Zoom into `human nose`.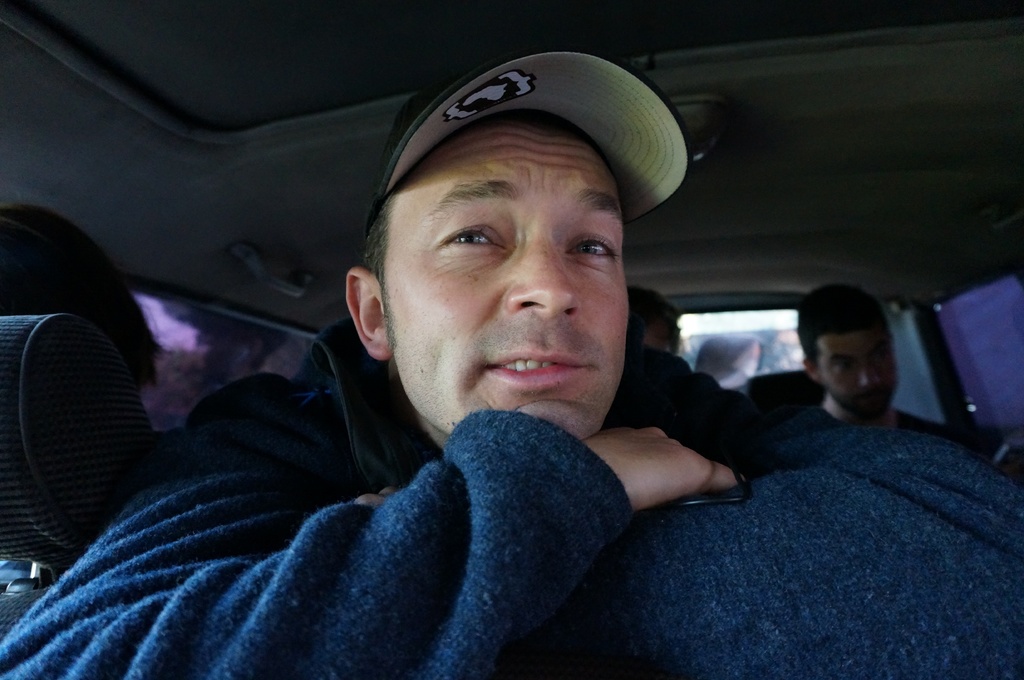
Zoom target: detection(504, 240, 584, 322).
